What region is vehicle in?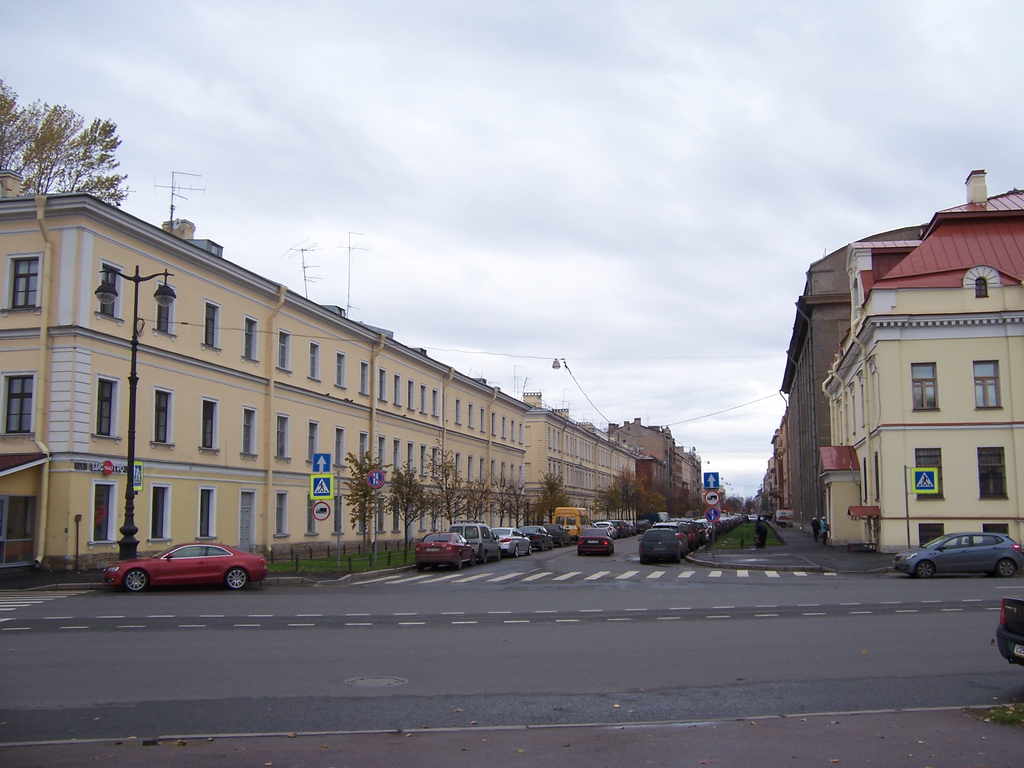
crop(521, 525, 556, 548).
